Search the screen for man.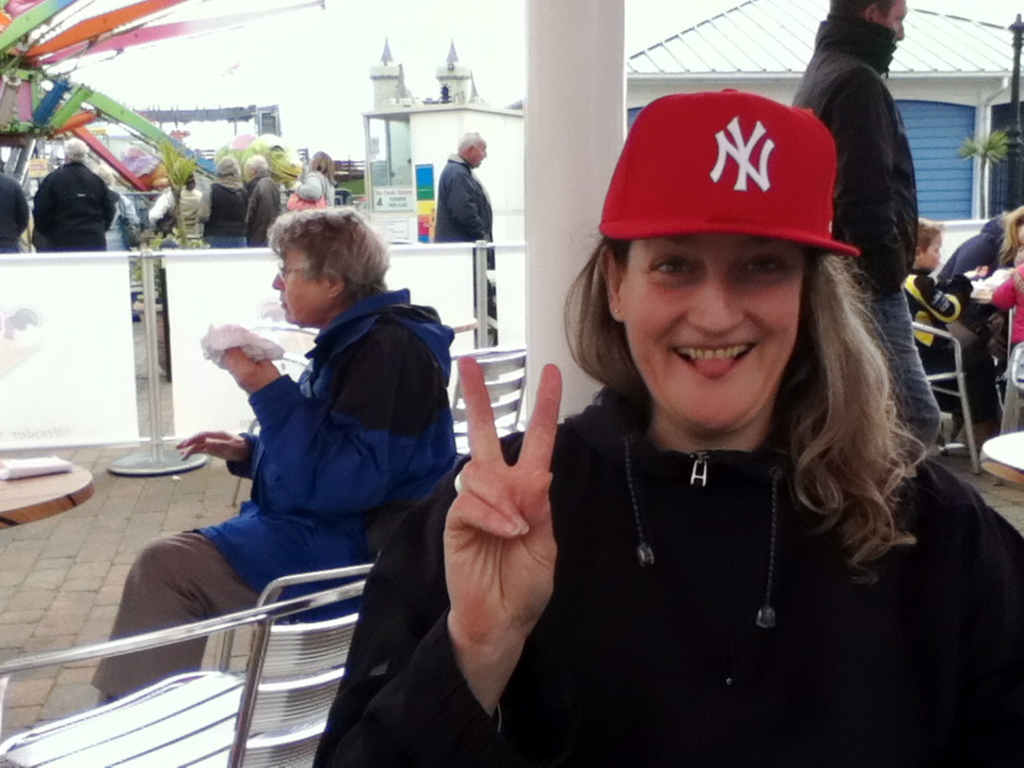
Found at box=[788, 0, 943, 453].
